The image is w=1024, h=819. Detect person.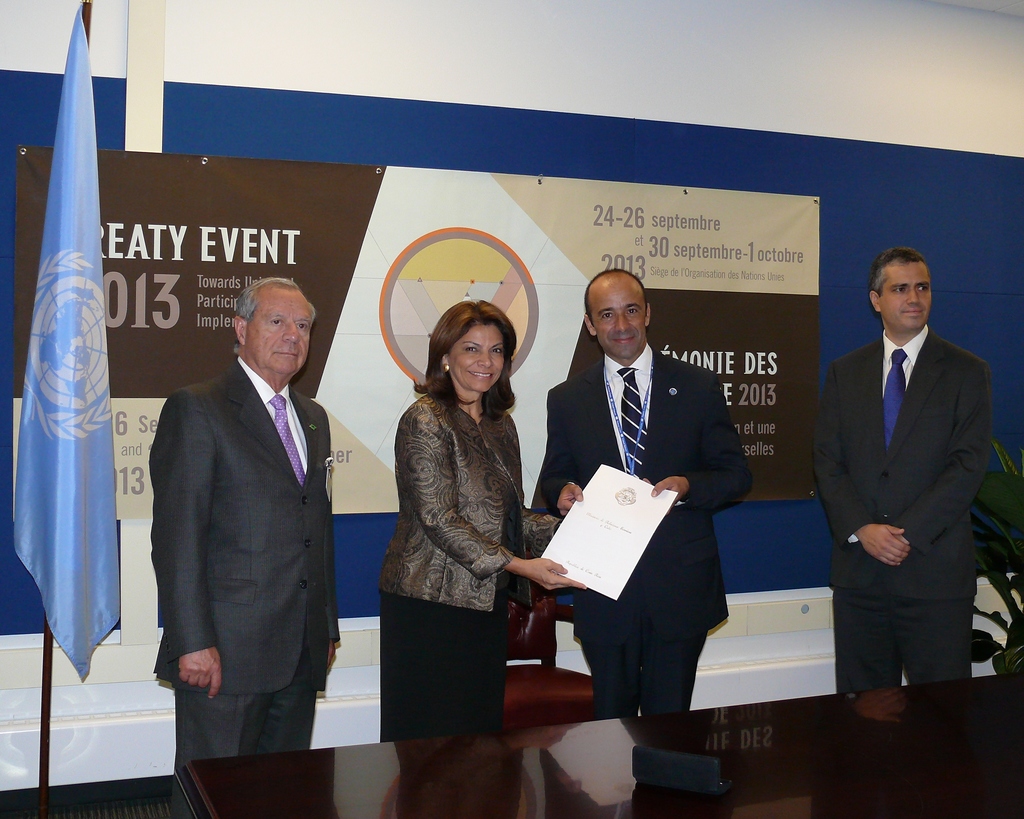
Detection: Rect(155, 276, 342, 818).
